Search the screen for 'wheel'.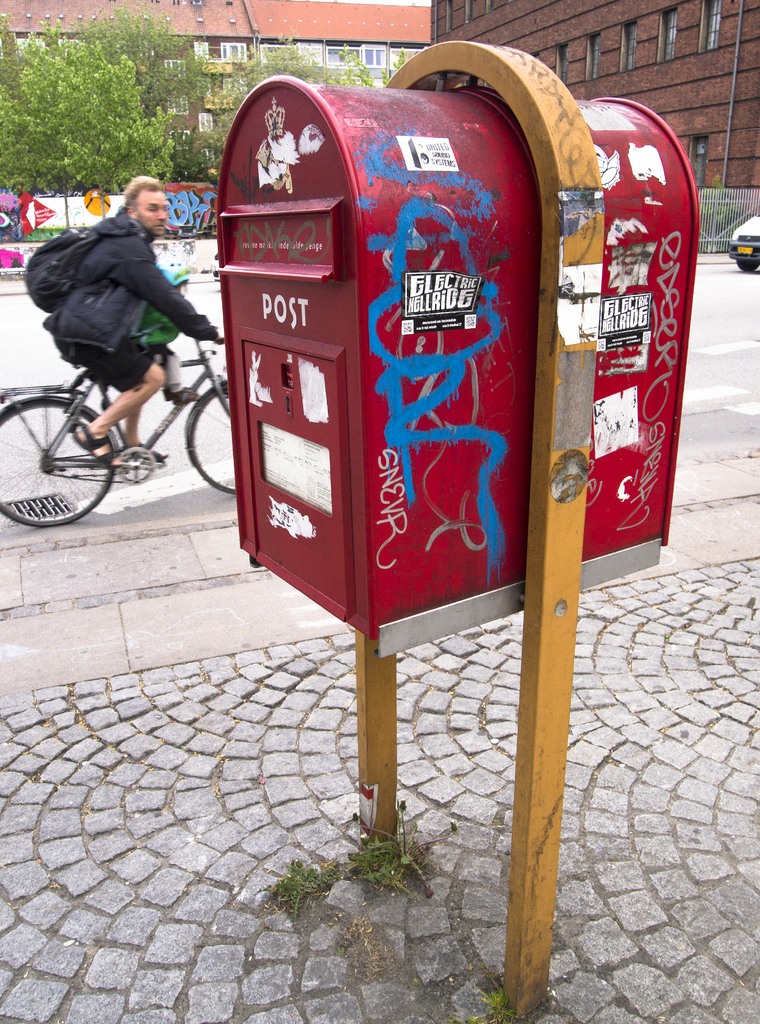
Found at (x1=0, y1=391, x2=121, y2=533).
